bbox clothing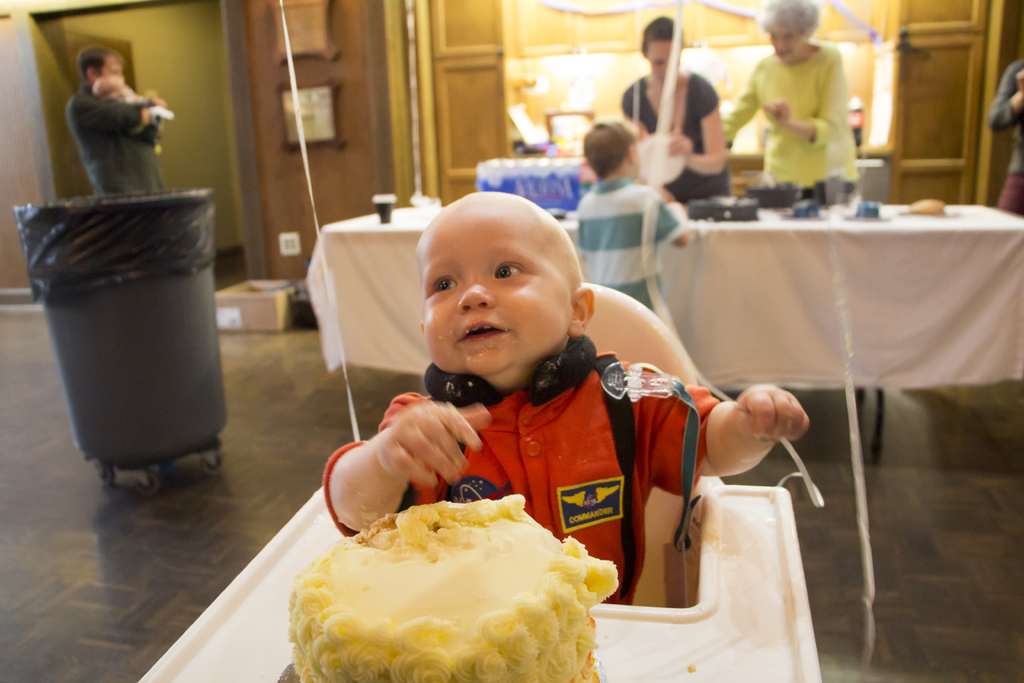
{"left": 724, "top": 28, "right": 868, "bottom": 194}
